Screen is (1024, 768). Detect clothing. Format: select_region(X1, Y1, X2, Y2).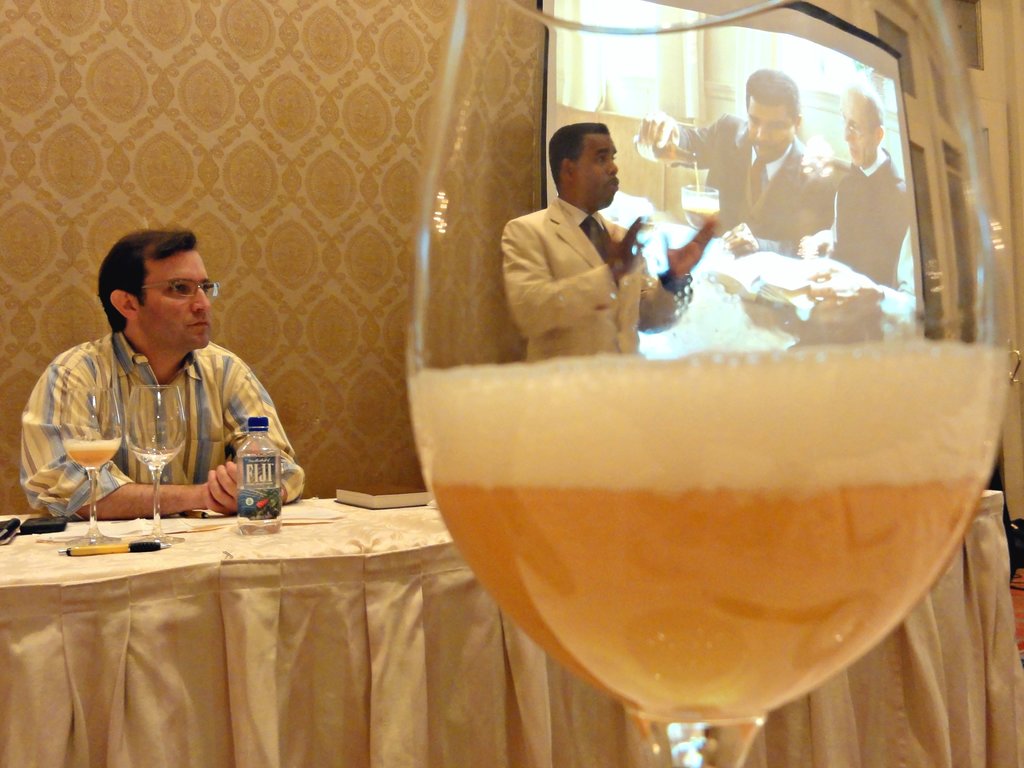
select_region(671, 108, 840, 249).
